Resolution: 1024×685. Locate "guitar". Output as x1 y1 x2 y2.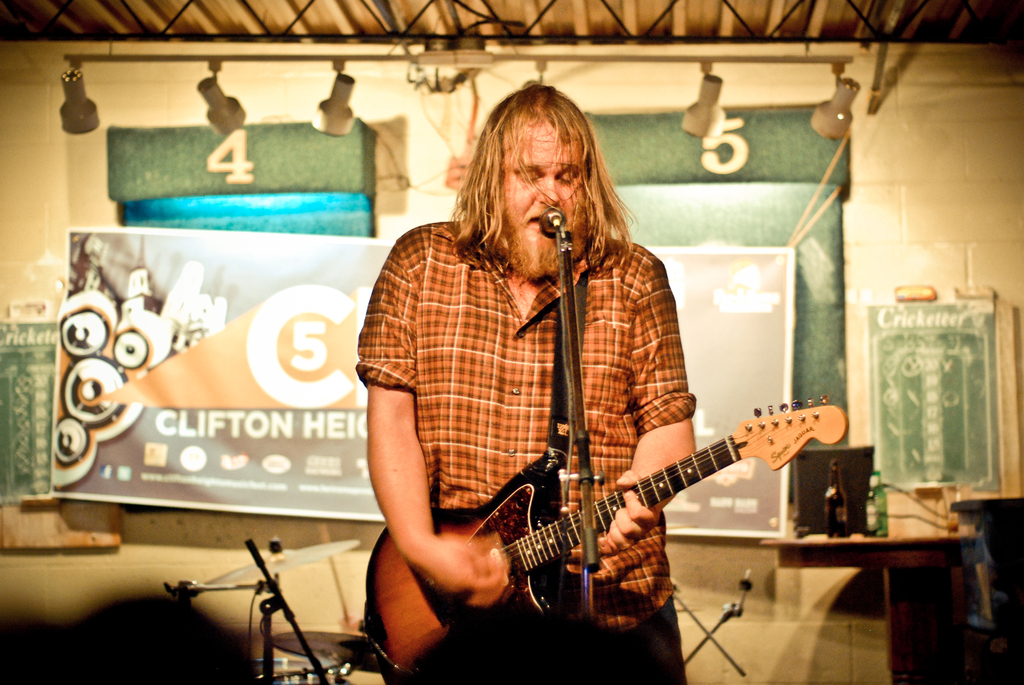
368 393 851 684.
